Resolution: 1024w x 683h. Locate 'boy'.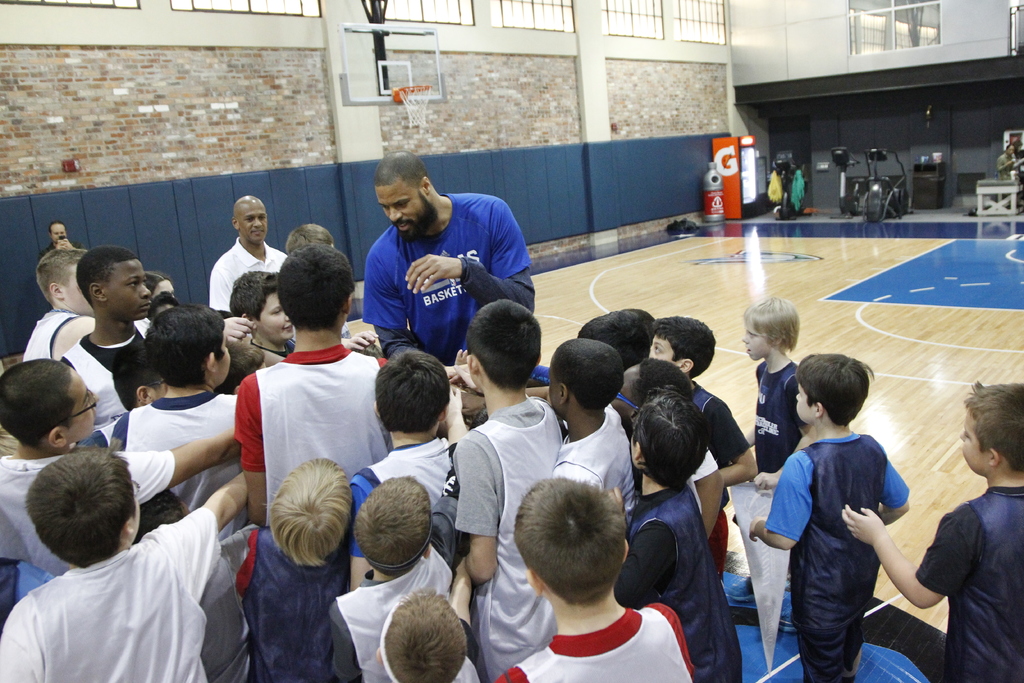
rect(736, 289, 801, 492).
